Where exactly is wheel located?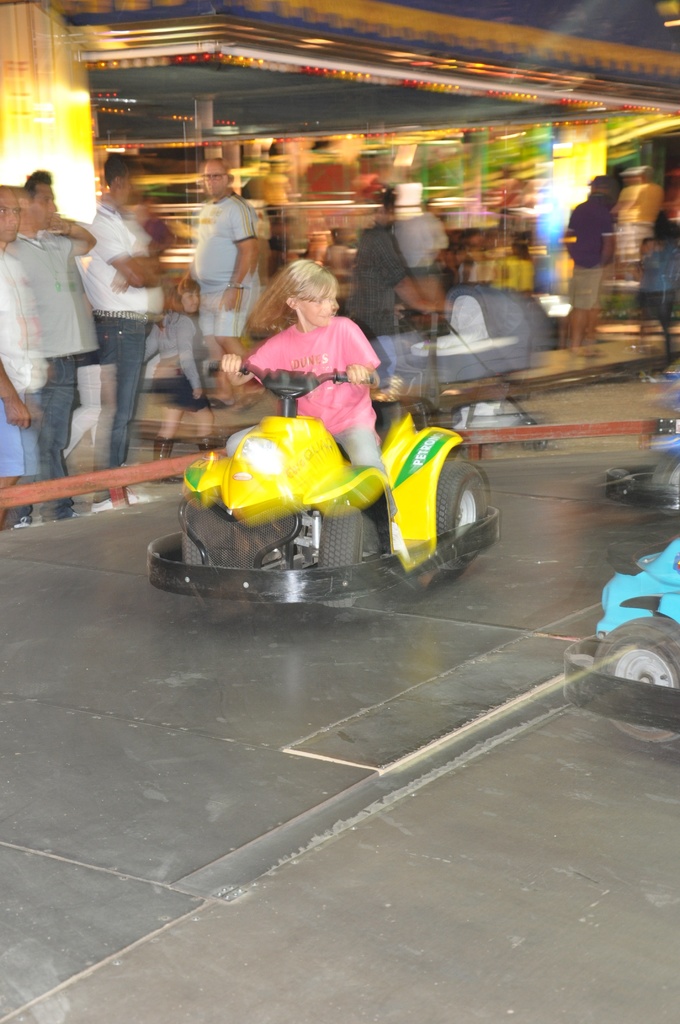
Its bounding box is crop(646, 447, 678, 517).
